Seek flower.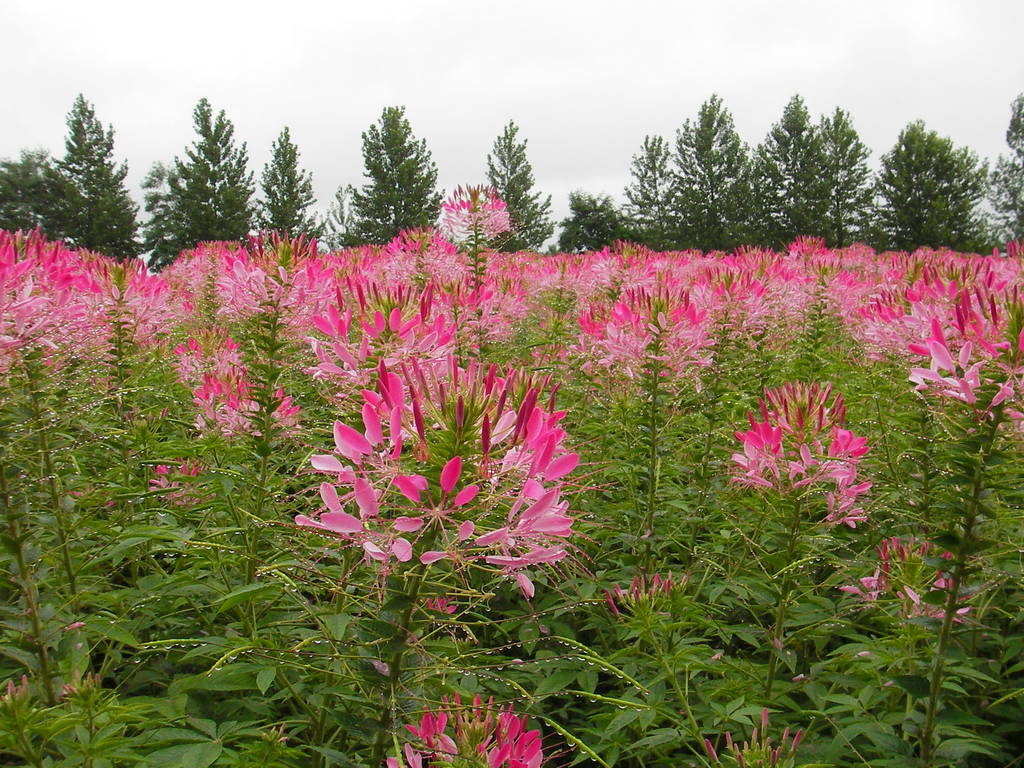
x1=721 y1=370 x2=882 y2=520.
